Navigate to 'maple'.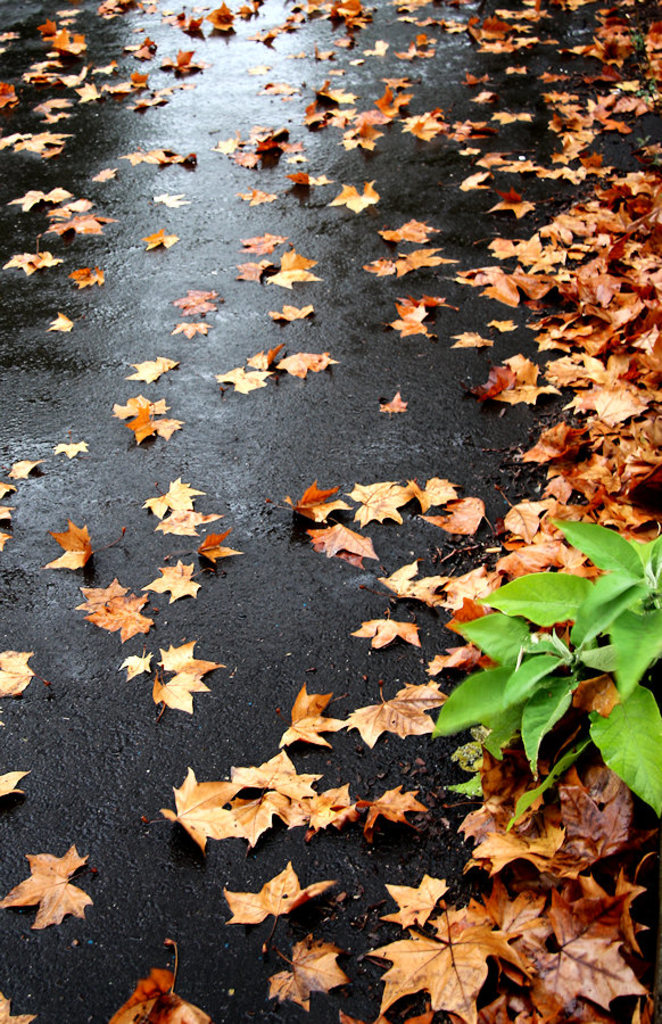
Navigation target: (0, 233, 59, 281).
